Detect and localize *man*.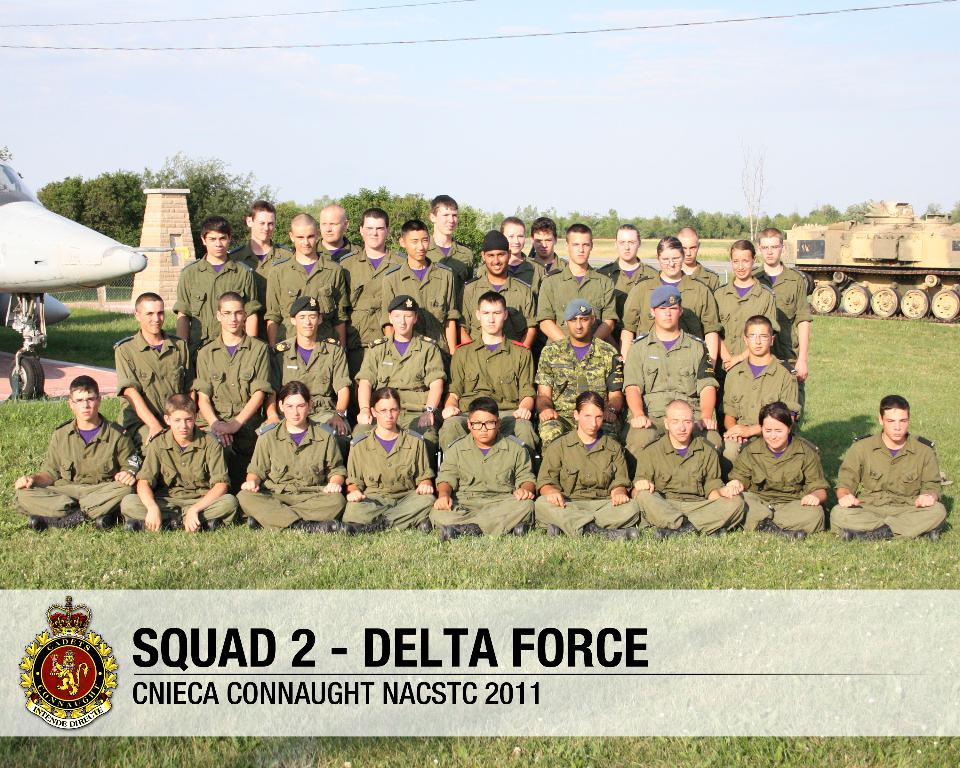
Localized at <region>337, 215, 406, 365</region>.
